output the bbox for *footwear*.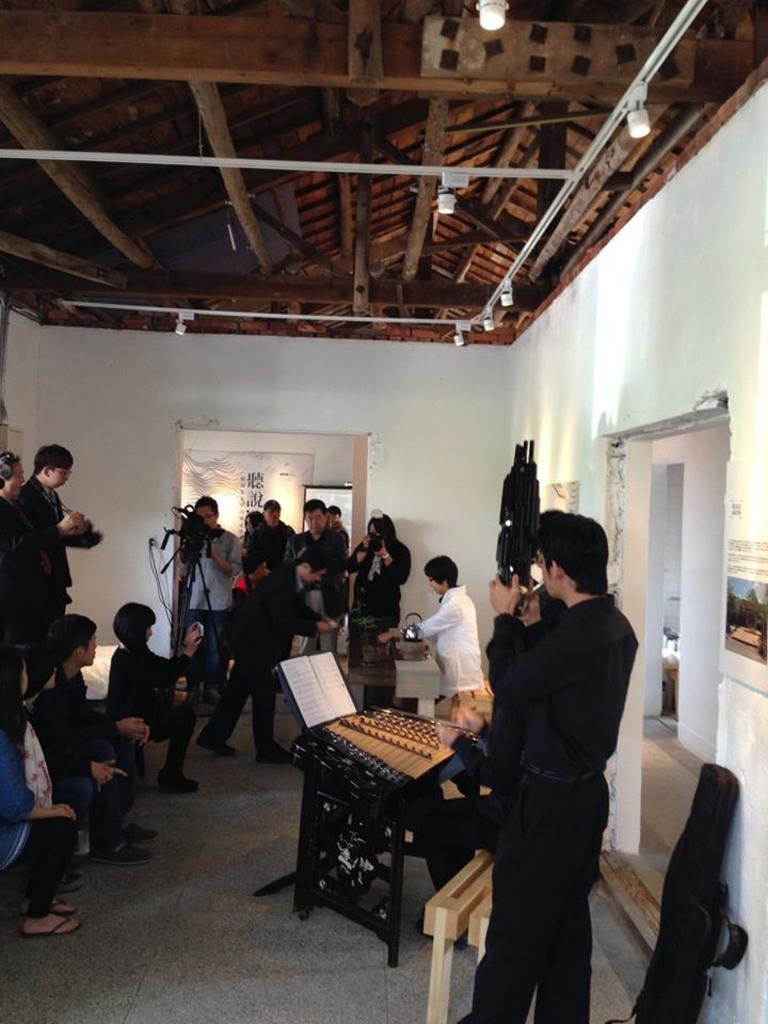
<box>256,734,302,768</box>.
